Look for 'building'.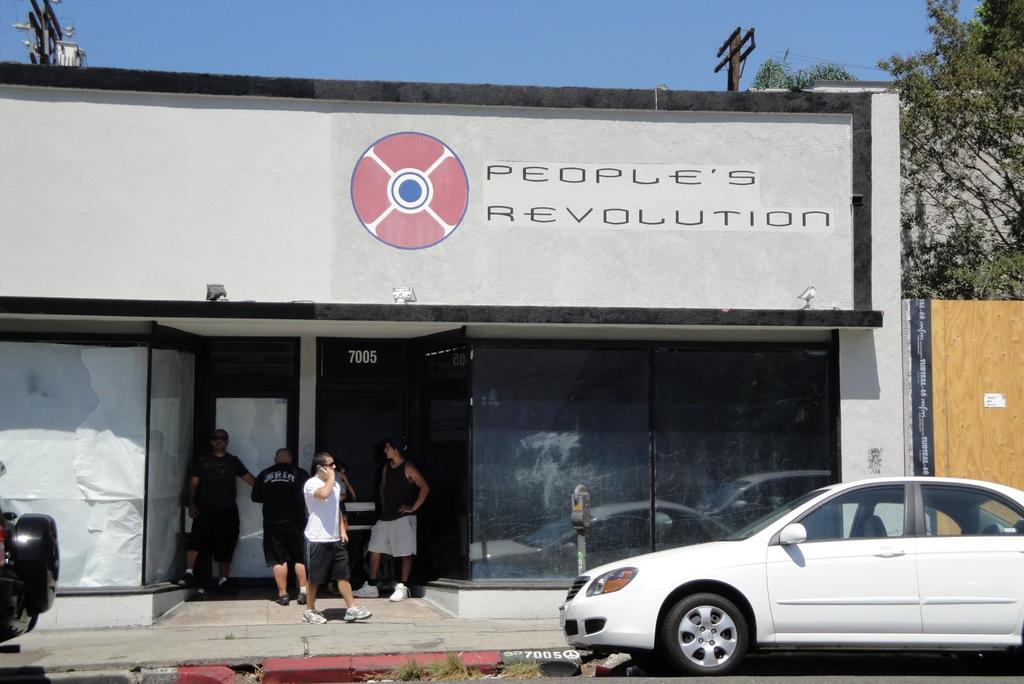
Found: {"x1": 0, "y1": 60, "x2": 897, "y2": 624}.
